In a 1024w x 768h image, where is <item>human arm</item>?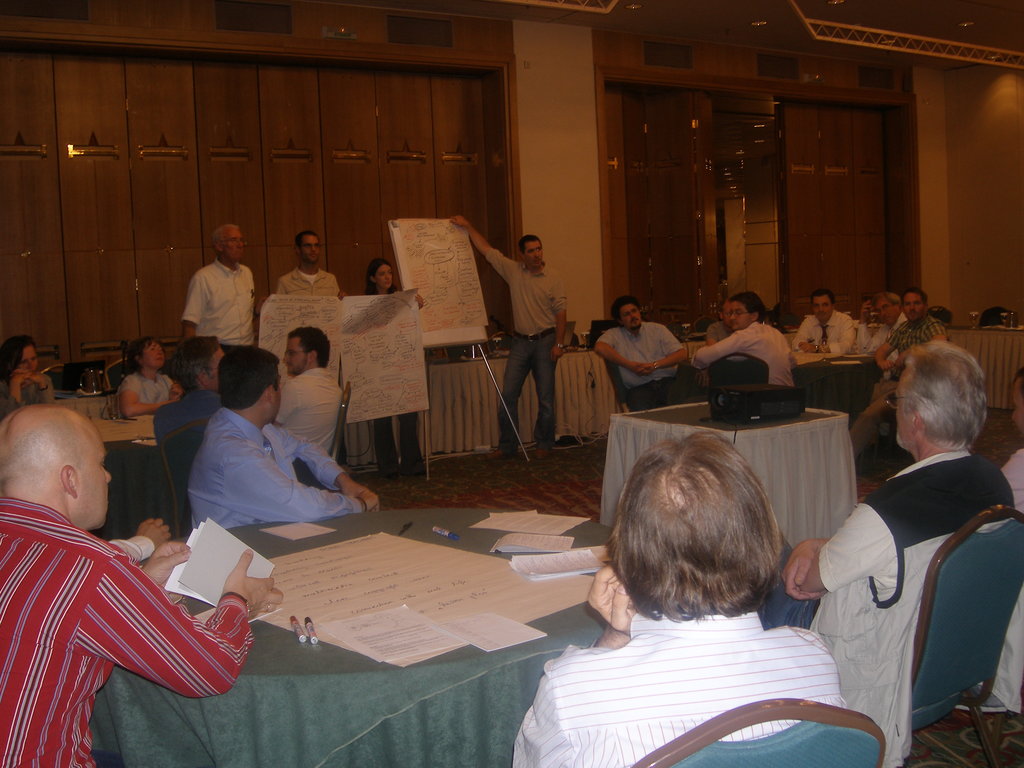
505, 559, 641, 767.
